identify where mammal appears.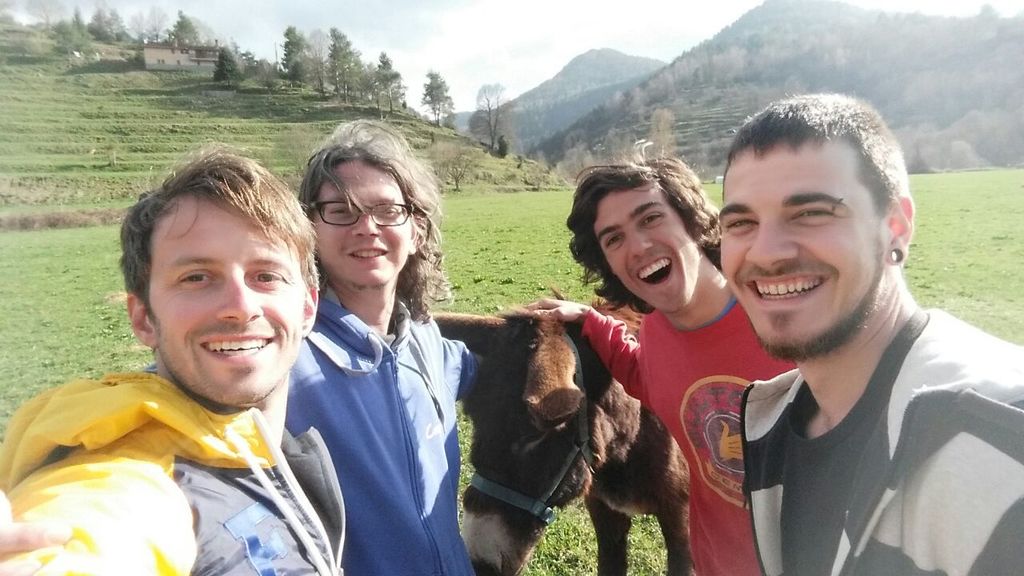
Appears at pyautogui.locateOnScreen(430, 306, 702, 562).
